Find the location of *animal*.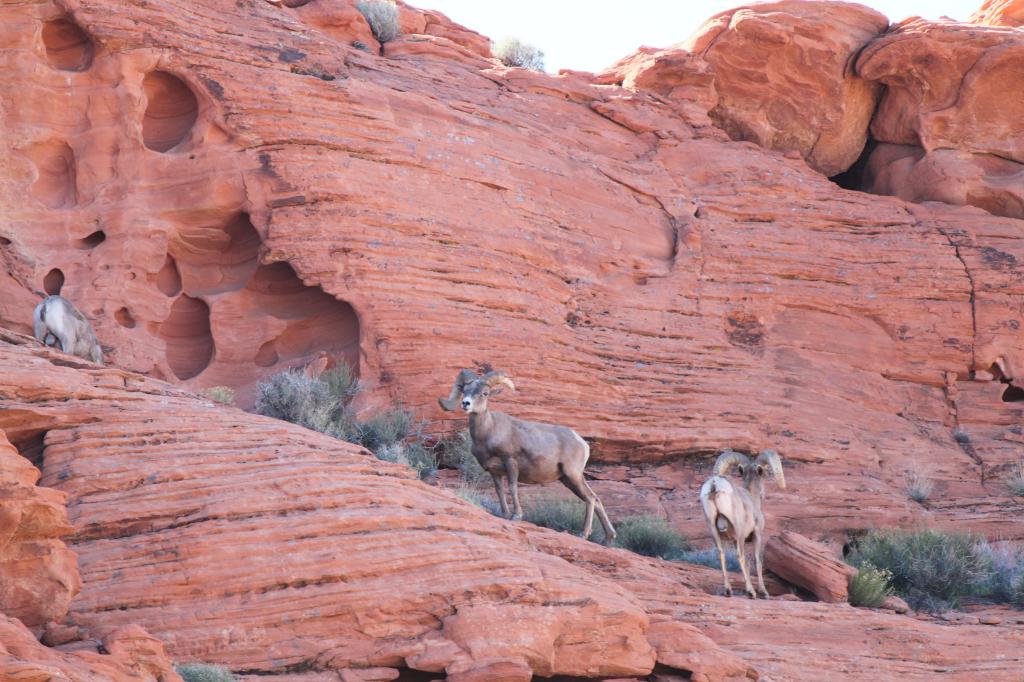
Location: (left=436, top=365, right=621, bottom=542).
